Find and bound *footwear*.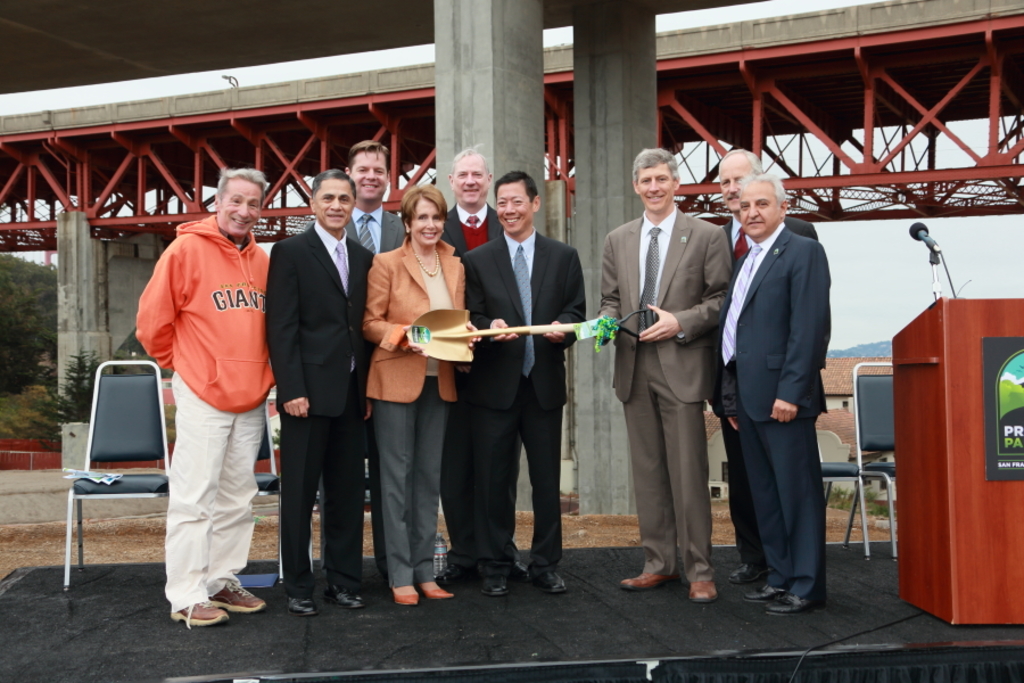
Bound: <box>389,587,420,603</box>.
